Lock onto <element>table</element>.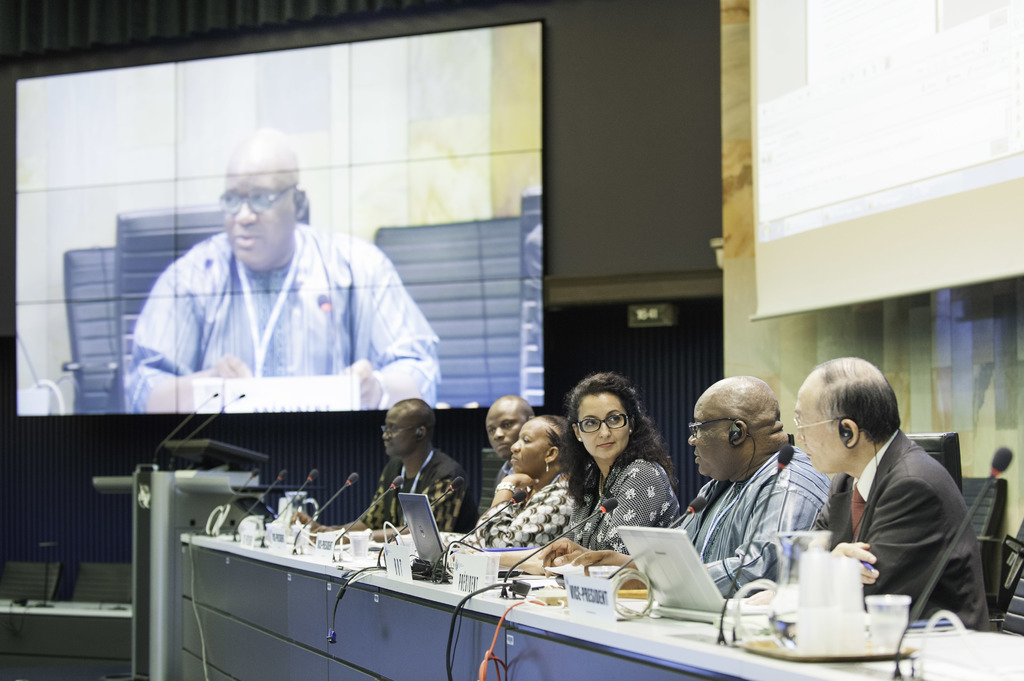
Locked: pyautogui.locateOnScreen(178, 518, 1023, 680).
